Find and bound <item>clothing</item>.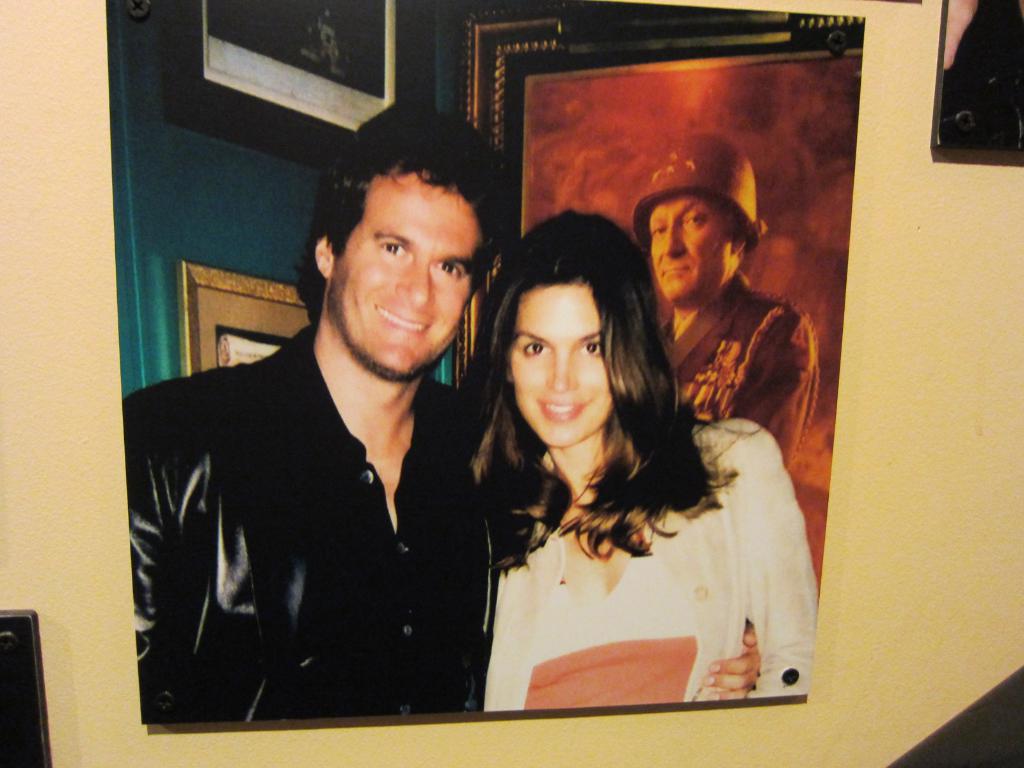
Bound: [131,284,495,726].
